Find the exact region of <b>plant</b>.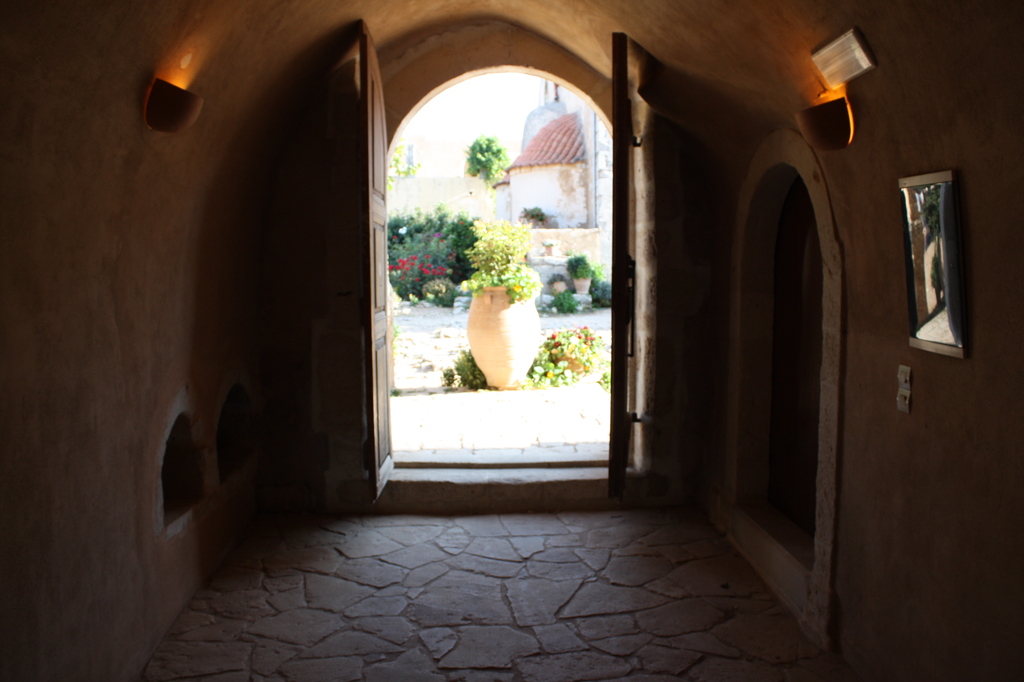
Exact region: select_region(442, 364, 464, 389).
